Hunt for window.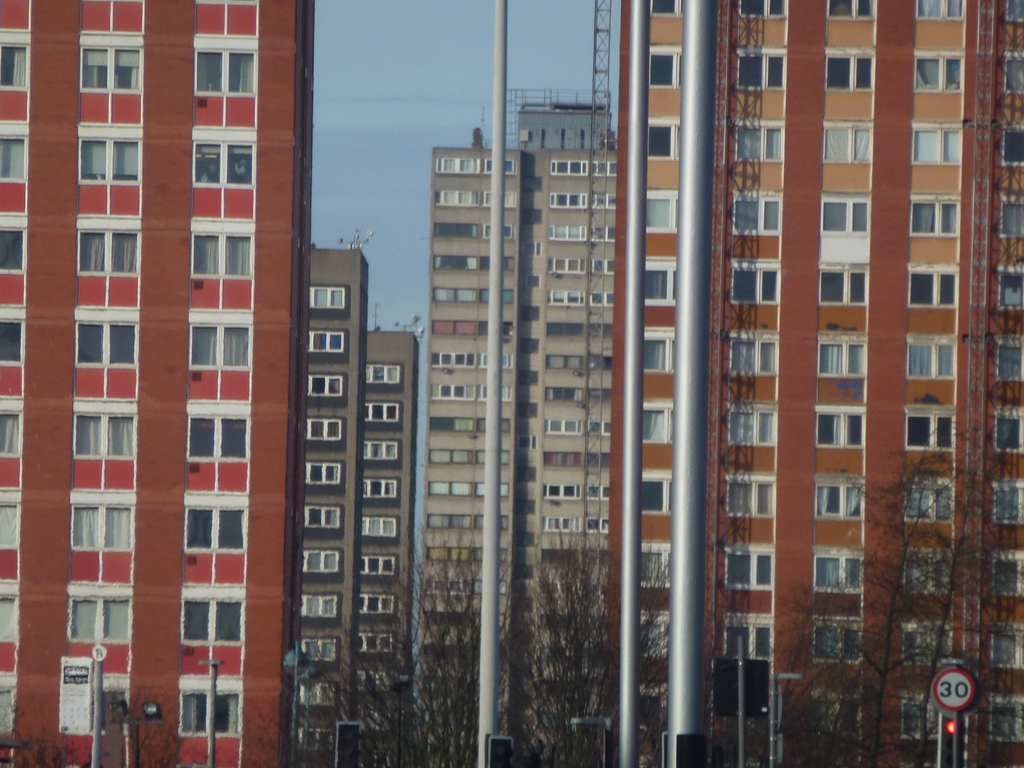
Hunted down at rect(803, 547, 862, 593).
